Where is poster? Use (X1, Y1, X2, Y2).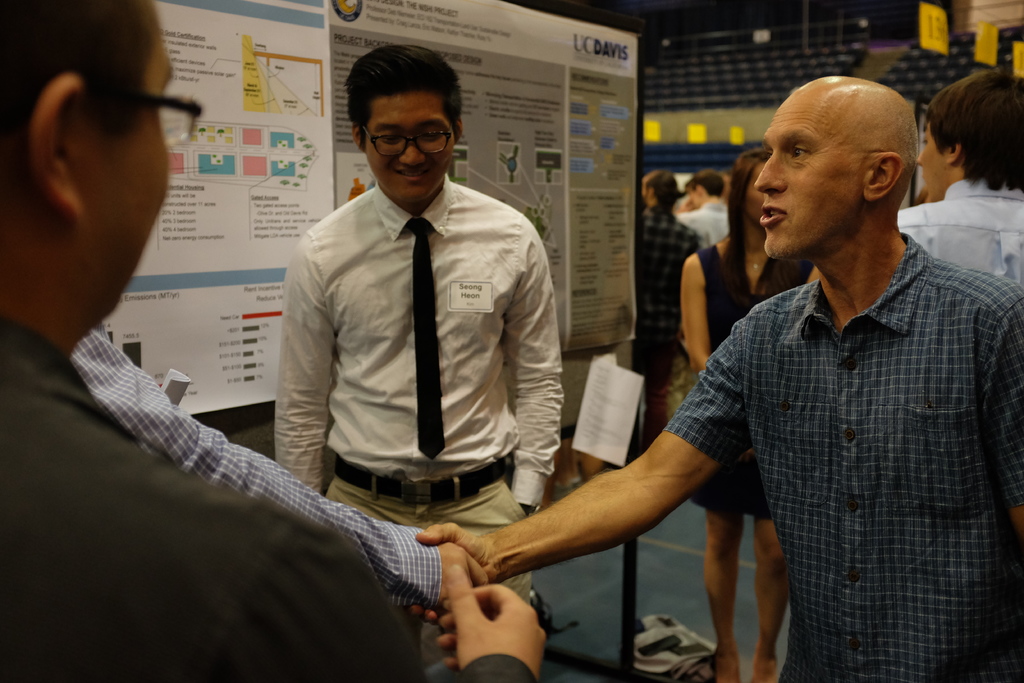
(92, 0, 332, 416).
